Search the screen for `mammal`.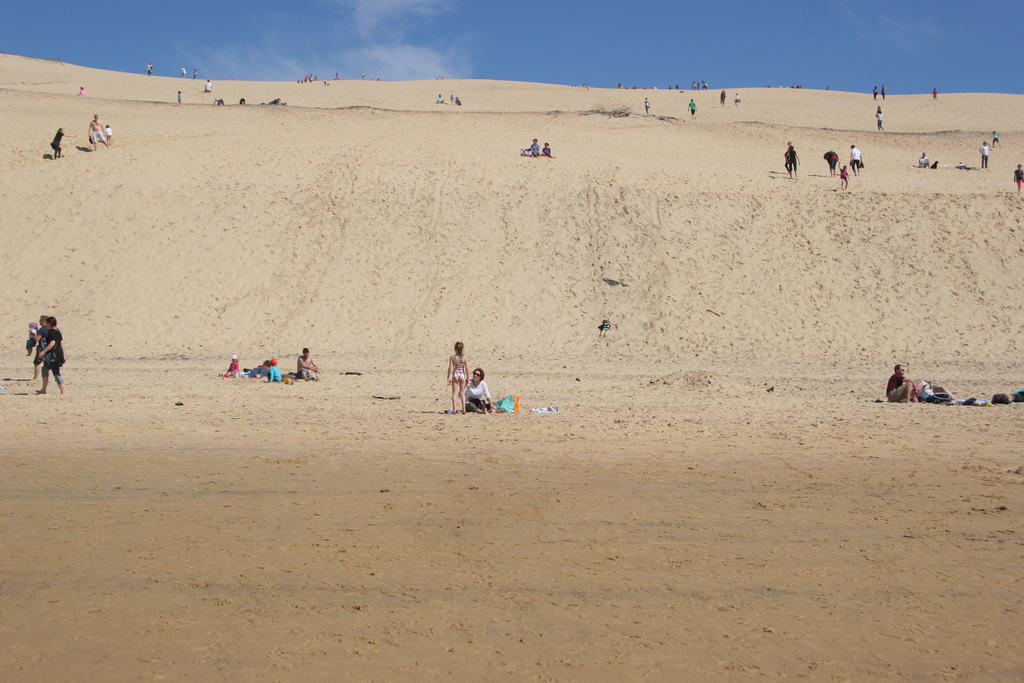
Found at [left=145, top=64, right=152, bottom=74].
